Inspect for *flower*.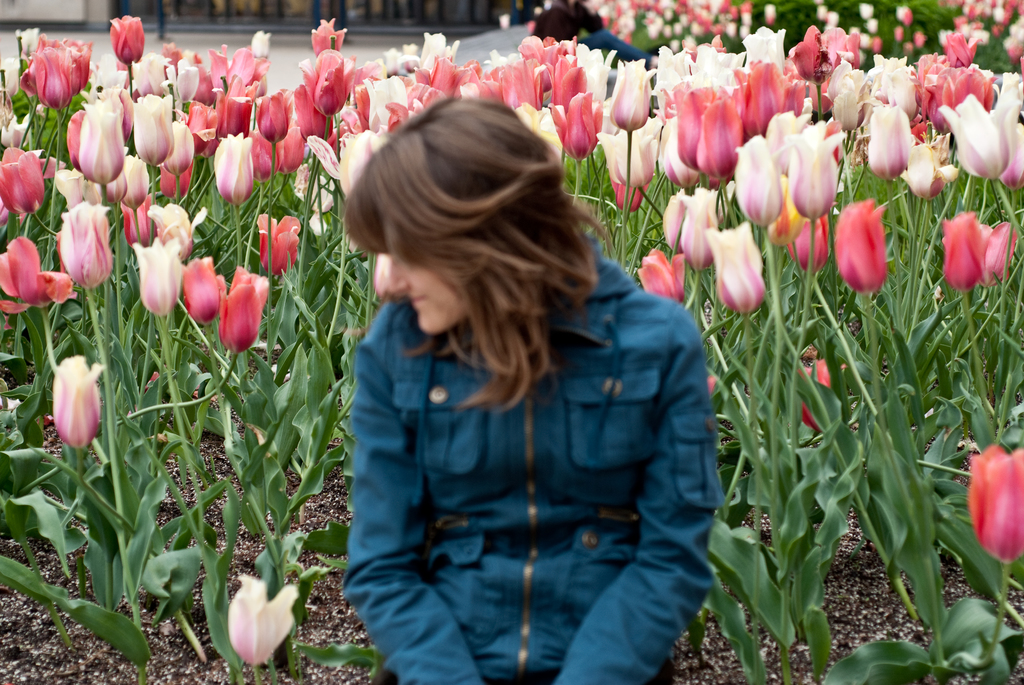
Inspection: bbox=(664, 176, 733, 275).
